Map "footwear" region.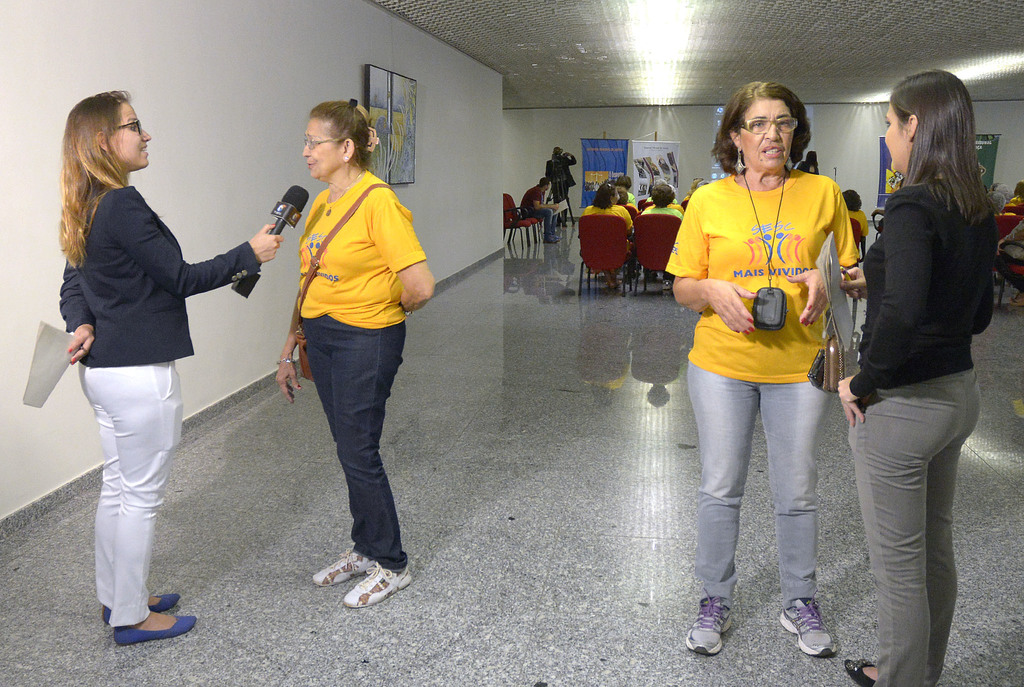
Mapped to <box>545,232,561,242</box>.
